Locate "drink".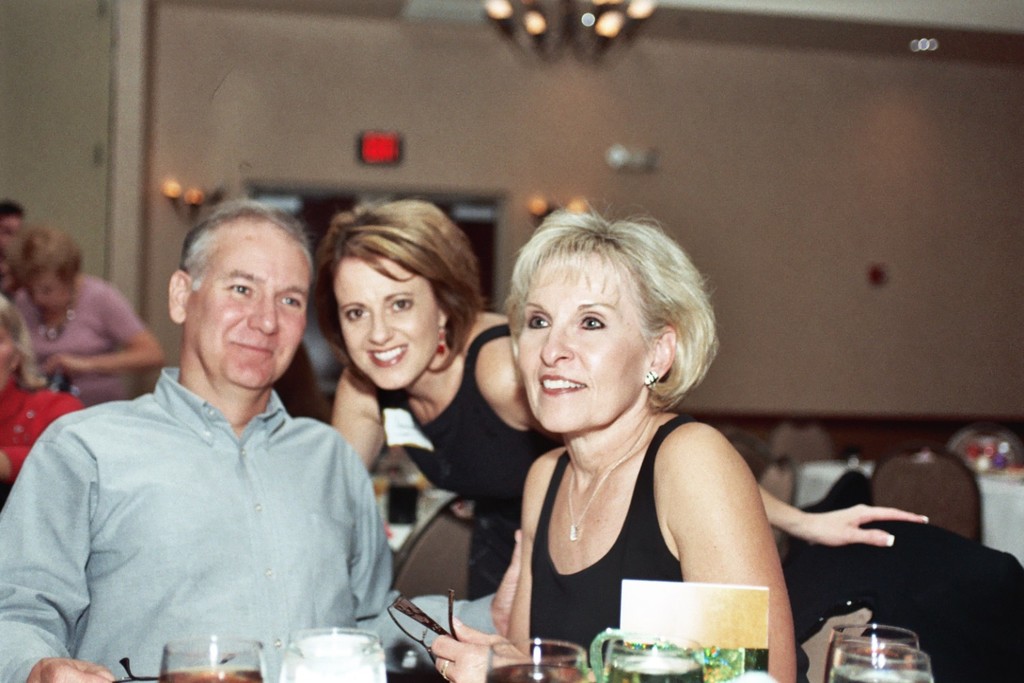
Bounding box: [158,667,258,682].
